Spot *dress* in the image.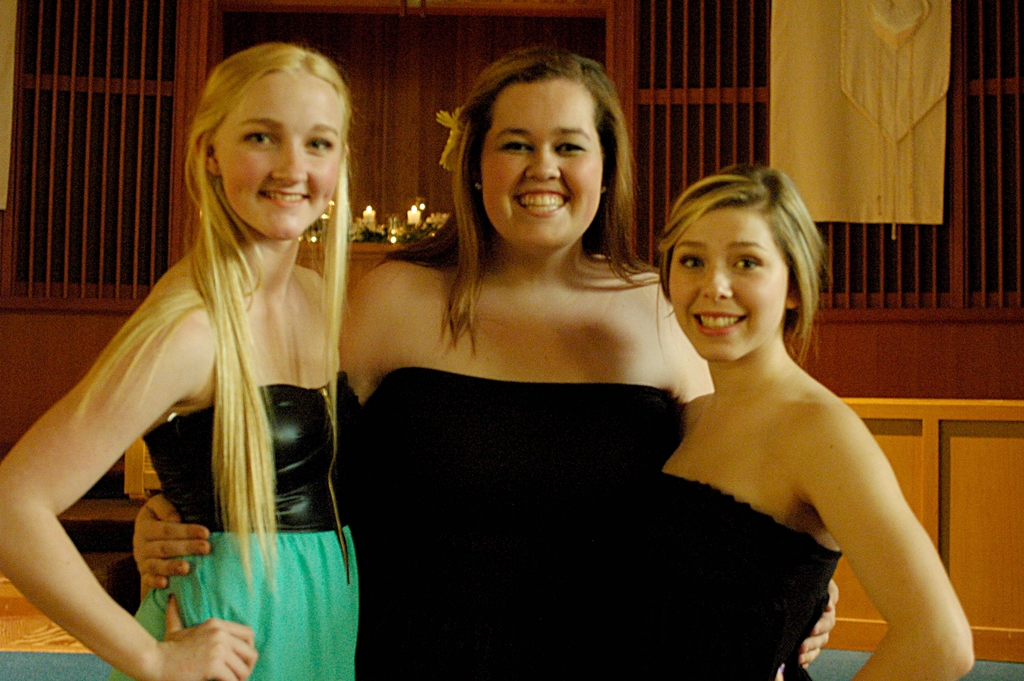
*dress* found at <bbox>652, 469, 844, 680</bbox>.
